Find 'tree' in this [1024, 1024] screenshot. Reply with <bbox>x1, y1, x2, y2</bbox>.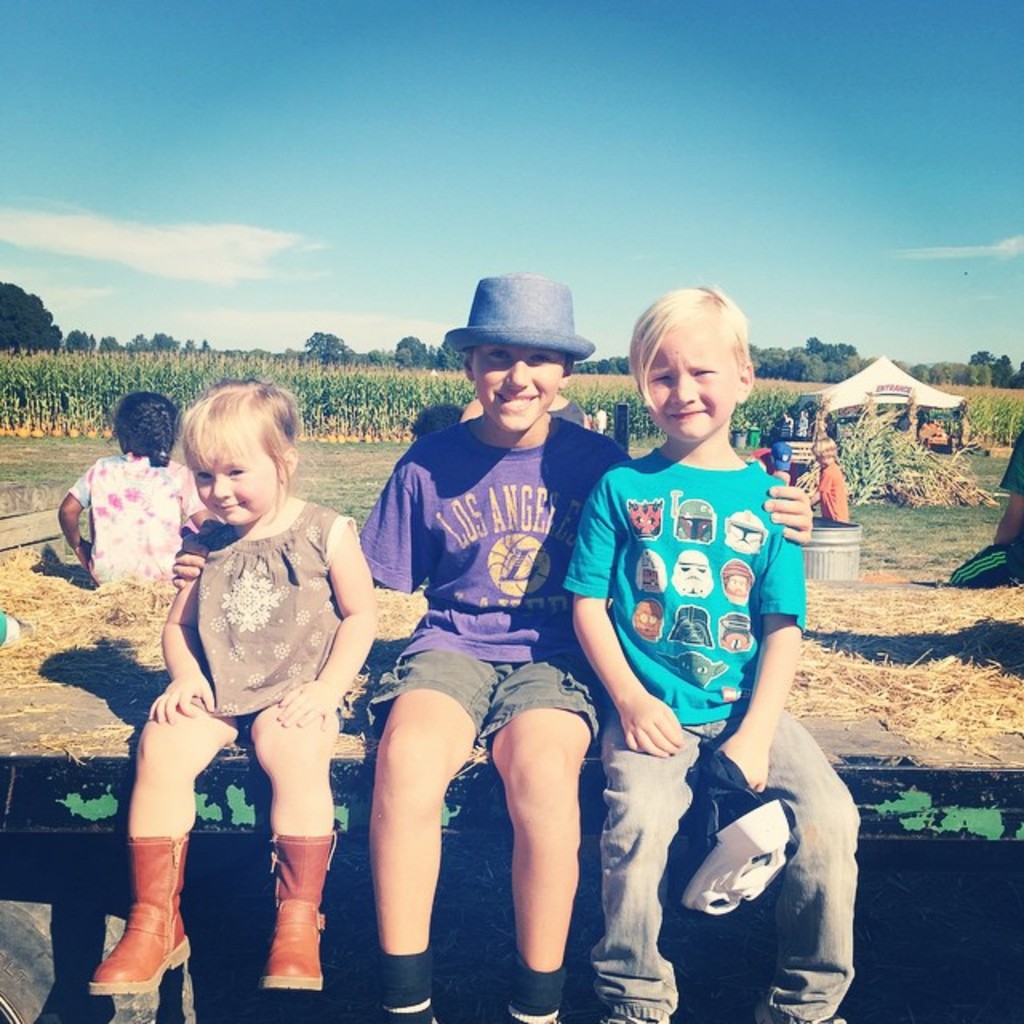
<bbox>96, 333, 123, 350</bbox>.
